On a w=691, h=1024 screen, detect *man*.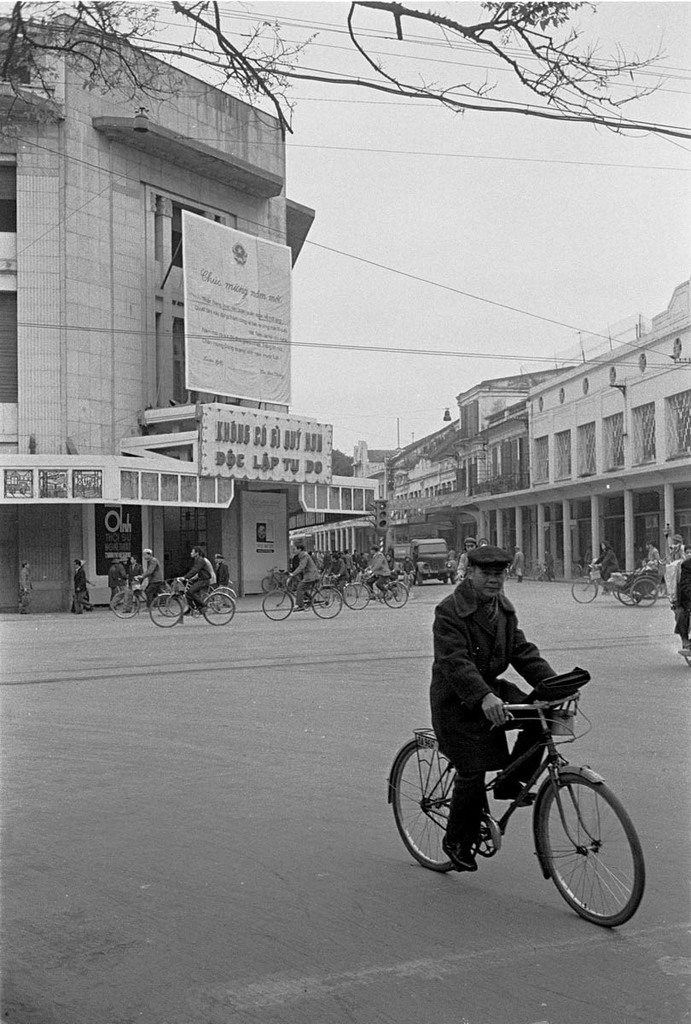
<region>456, 536, 479, 582</region>.
